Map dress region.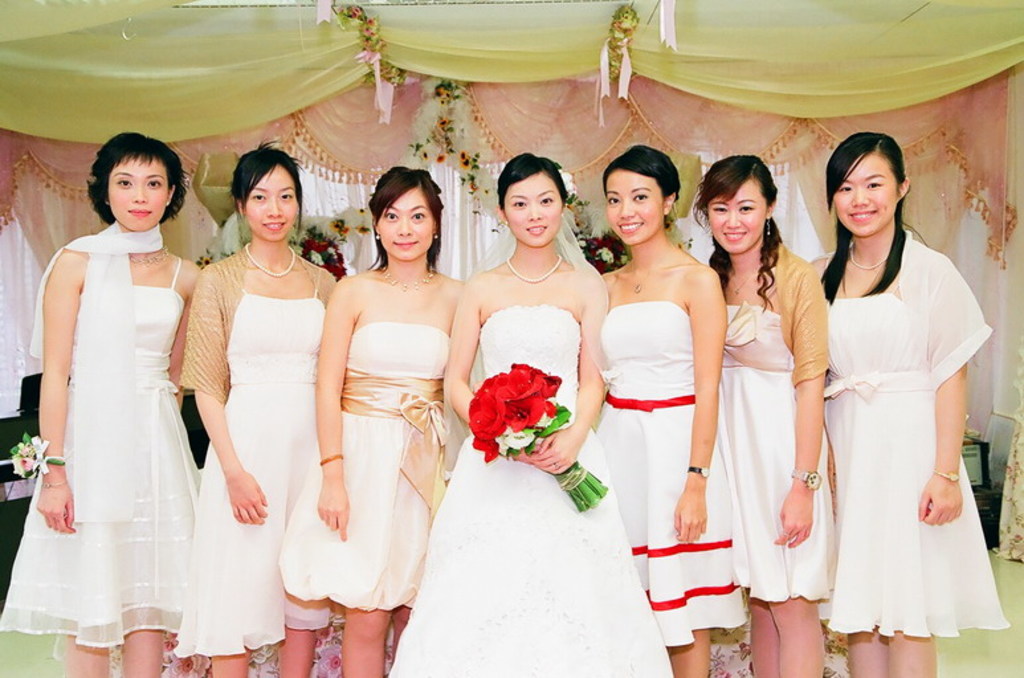
Mapped to (x1=168, y1=266, x2=326, y2=653).
